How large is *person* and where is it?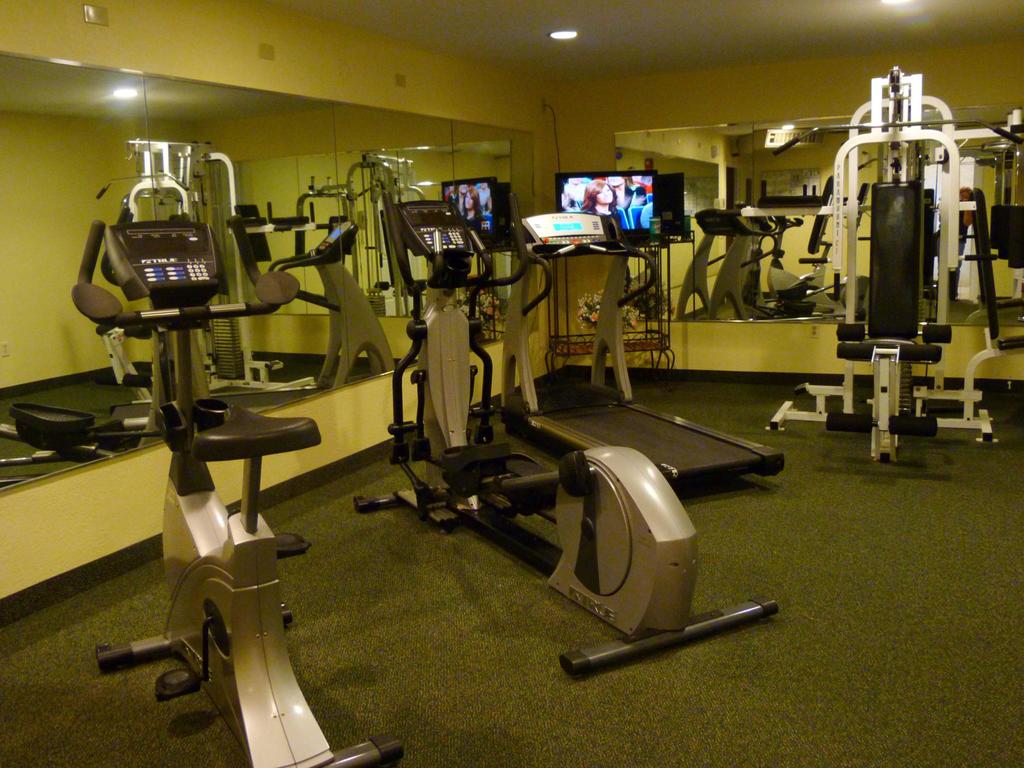
Bounding box: bbox=[459, 185, 486, 232].
